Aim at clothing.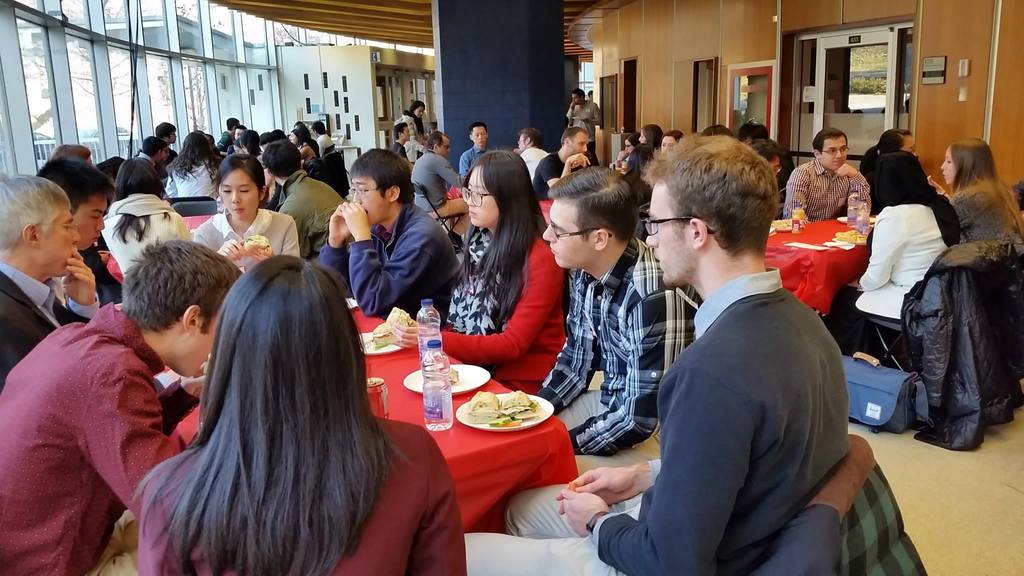
Aimed at [897, 230, 1023, 454].
